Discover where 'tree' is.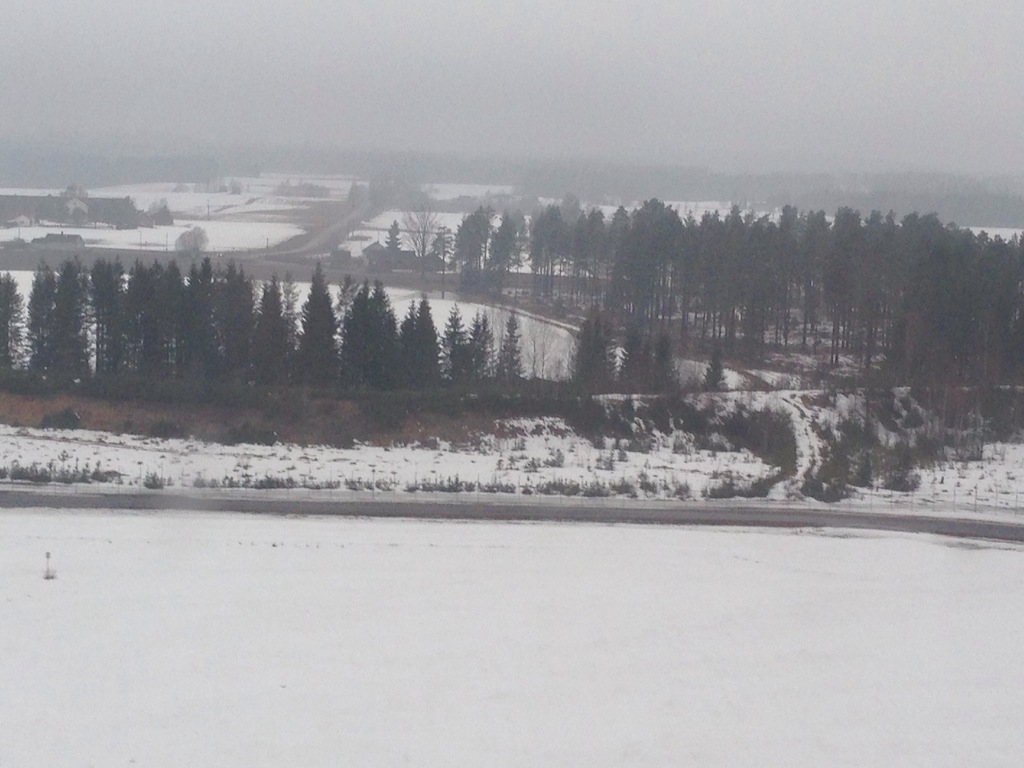
Discovered at {"left": 122, "top": 261, "right": 168, "bottom": 371}.
